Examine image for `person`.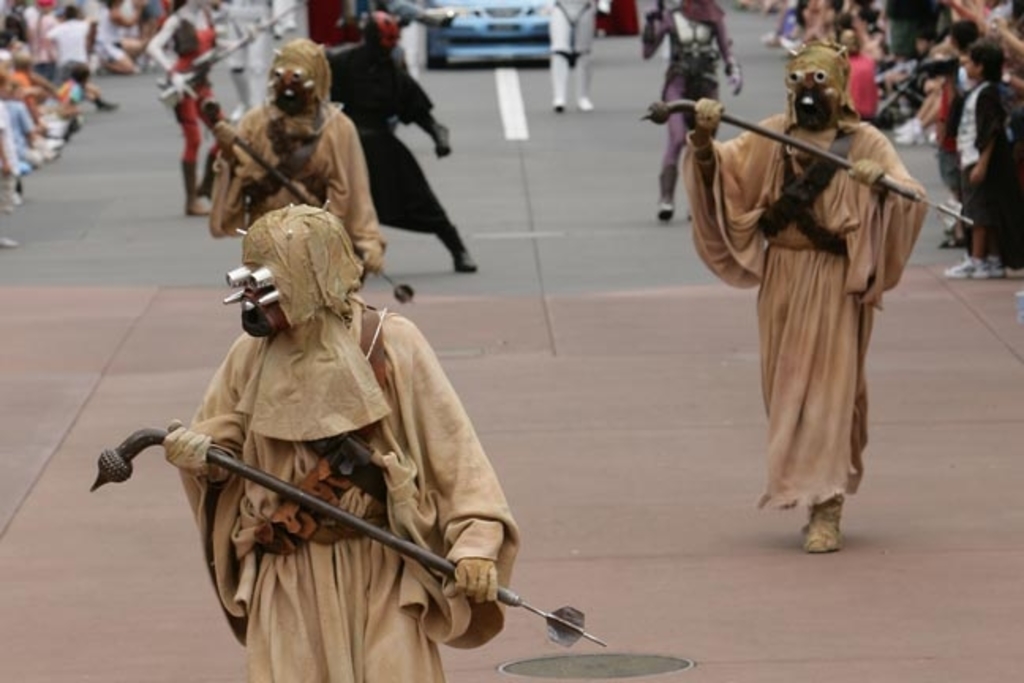
Examination result: x1=664, y1=38, x2=929, y2=550.
